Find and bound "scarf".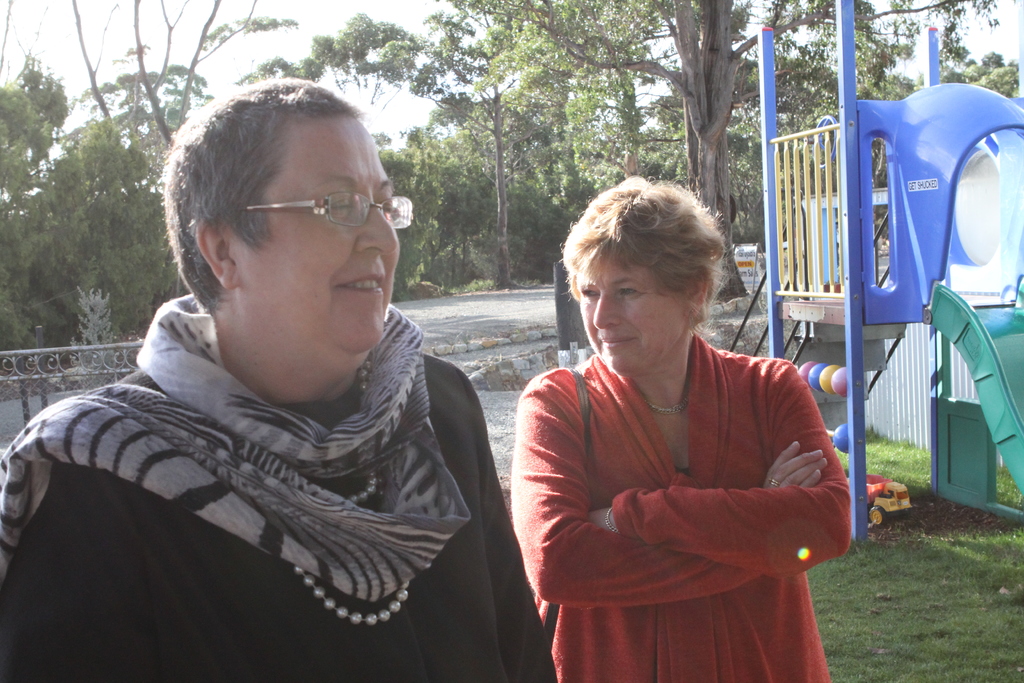
Bound: <region>0, 293, 472, 593</region>.
